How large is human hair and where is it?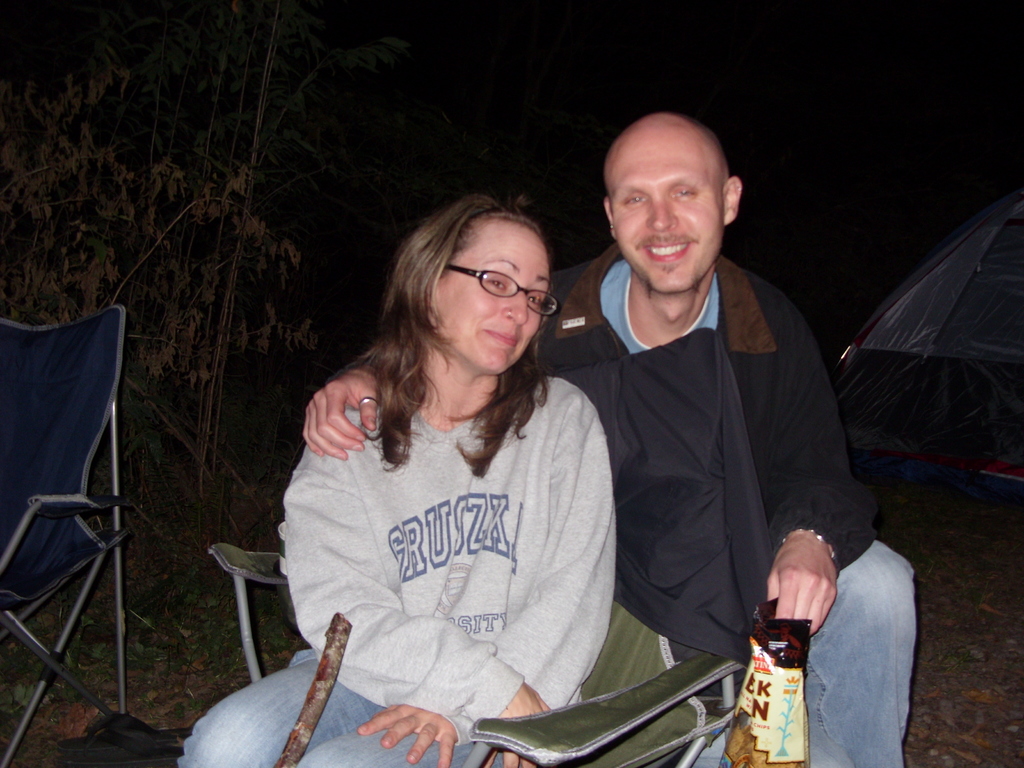
Bounding box: pyautogui.locateOnScreen(335, 177, 564, 468).
